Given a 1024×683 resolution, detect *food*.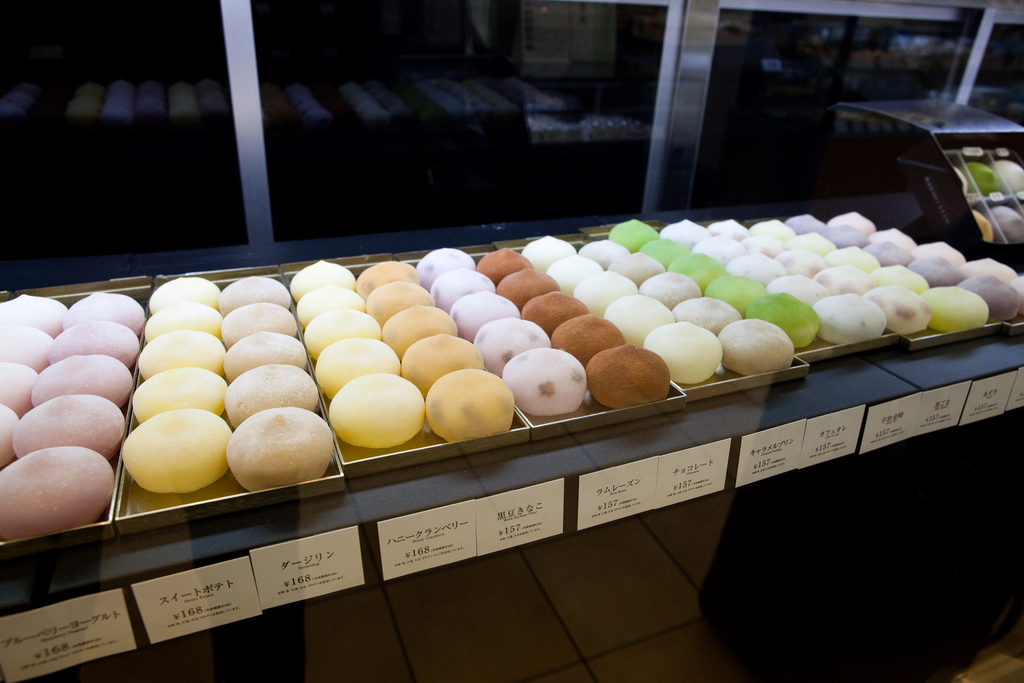
detection(606, 218, 657, 256).
